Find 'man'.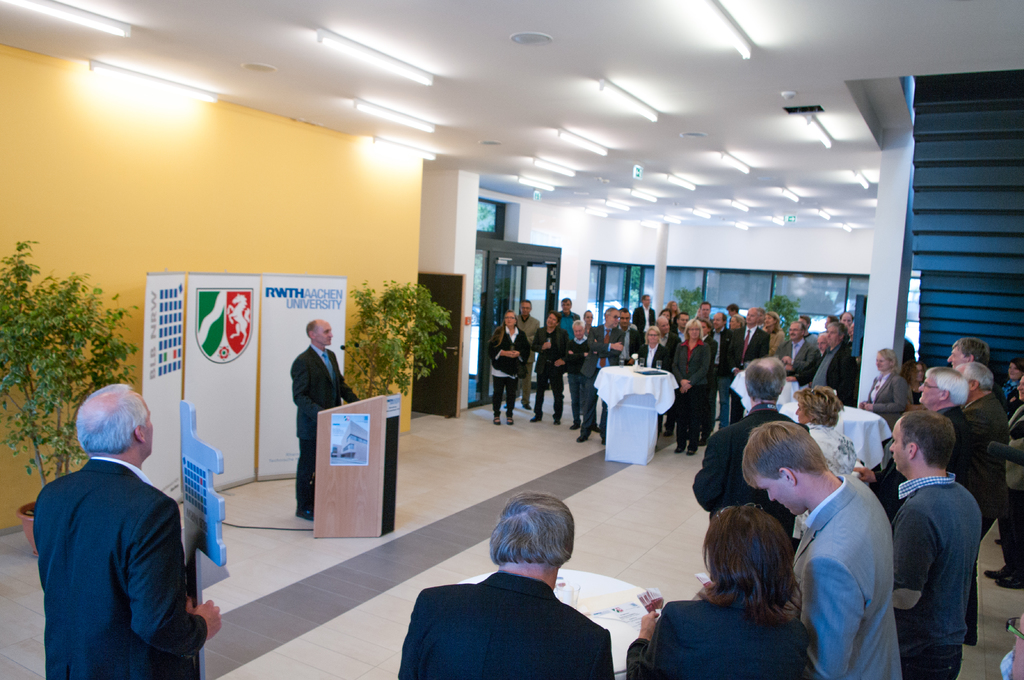
select_region(291, 319, 359, 518).
